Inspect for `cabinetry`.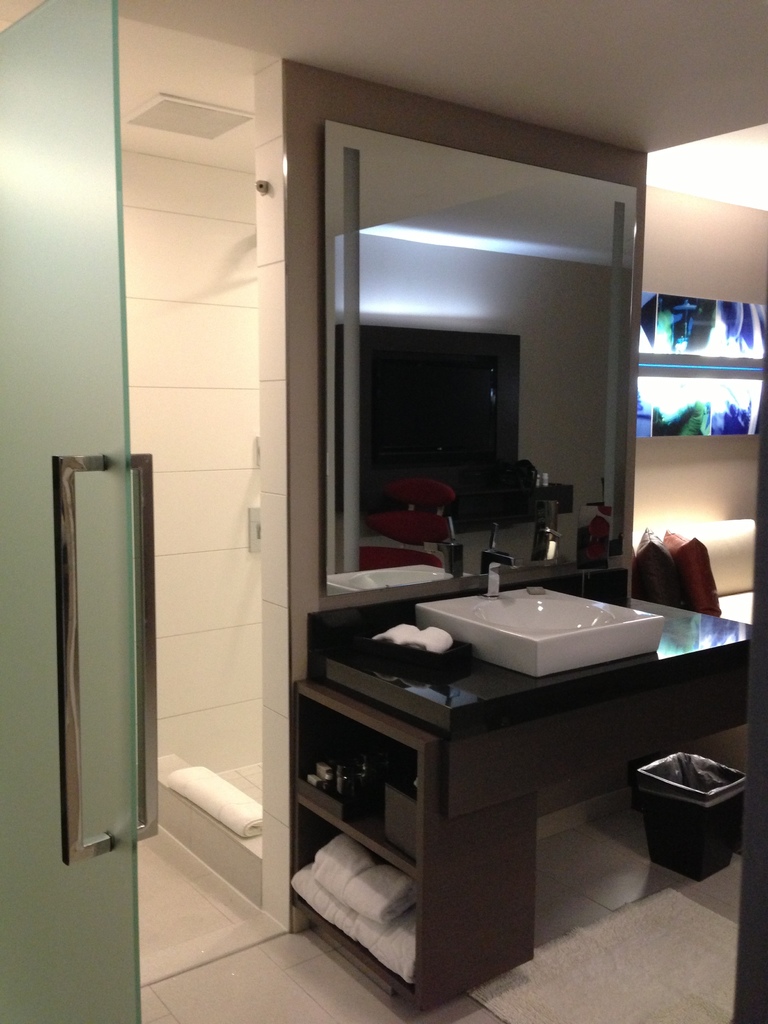
Inspection: [left=259, top=582, right=747, bottom=984].
